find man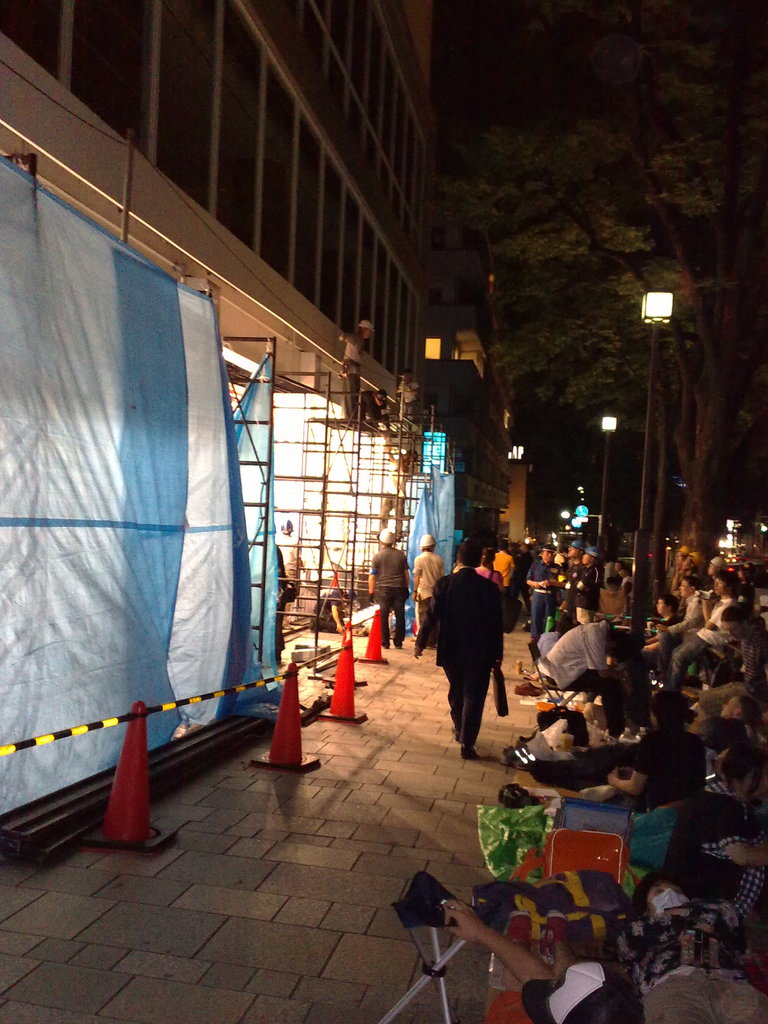
<region>408, 534, 515, 742</region>
